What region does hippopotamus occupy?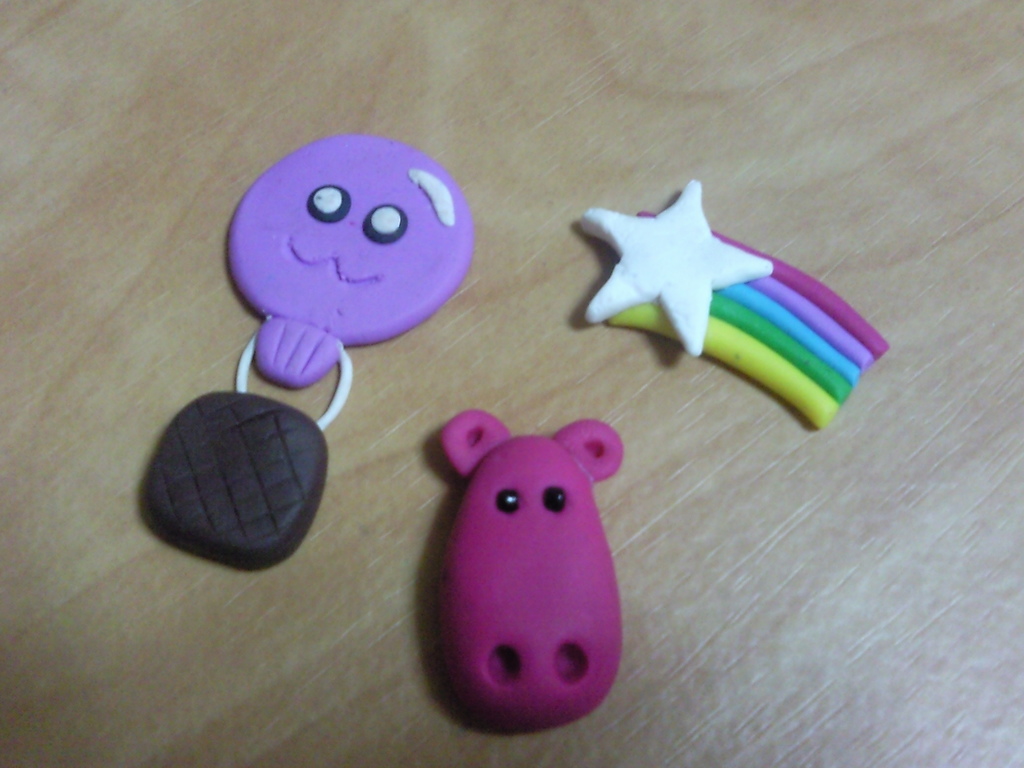
select_region(440, 409, 627, 728).
